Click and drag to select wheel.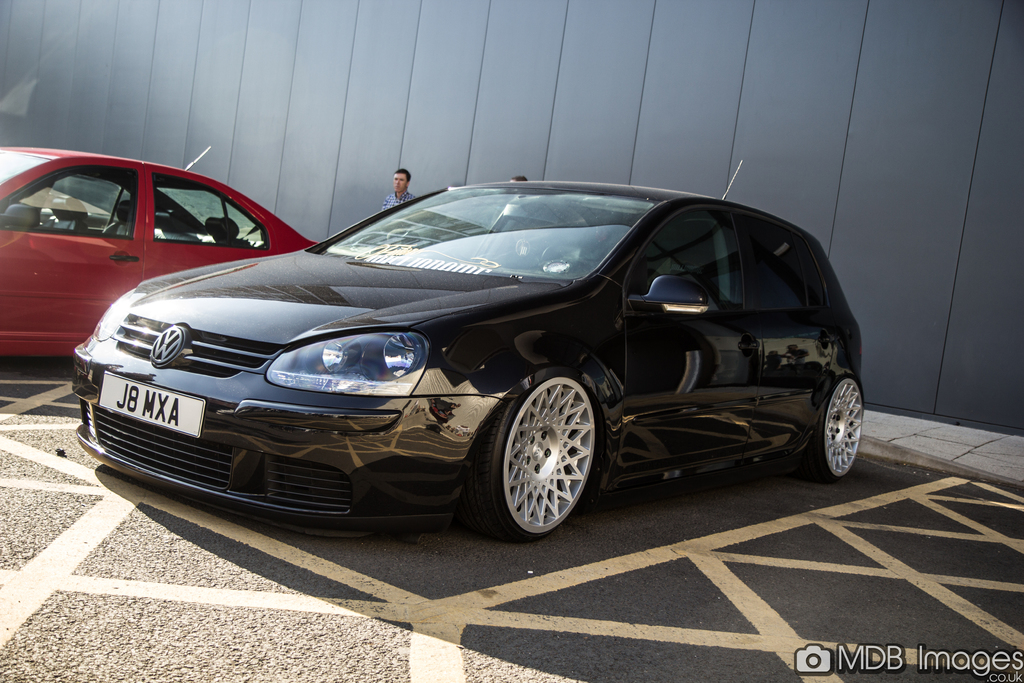
Selection: (left=471, top=361, right=600, bottom=539).
